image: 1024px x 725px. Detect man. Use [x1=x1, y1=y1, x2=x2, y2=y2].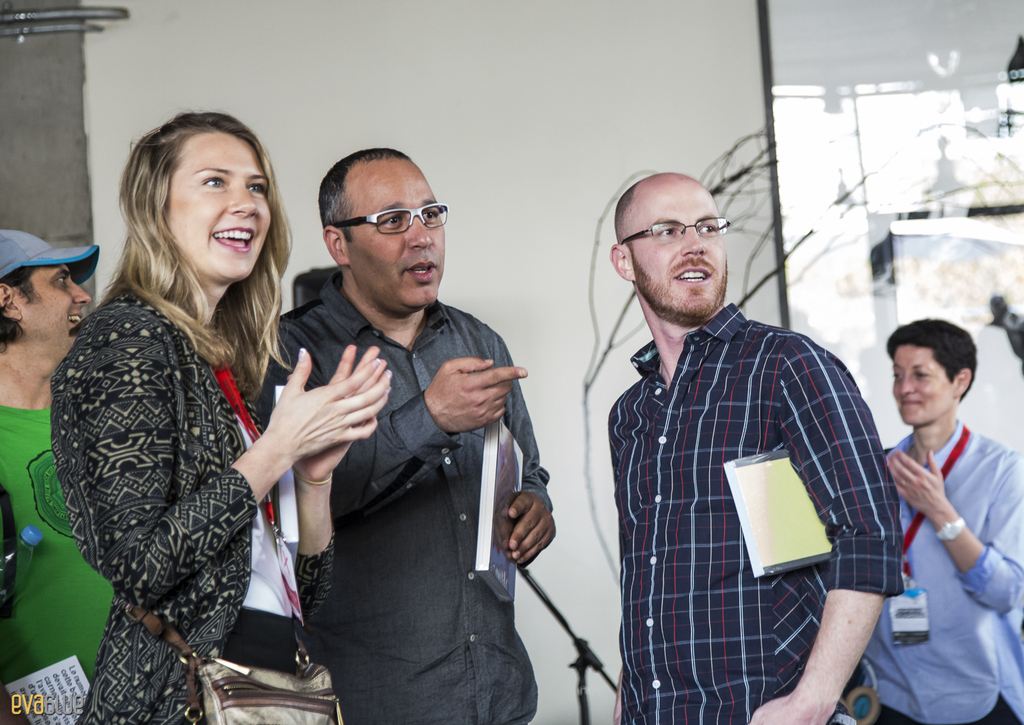
[x1=254, y1=149, x2=556, y2=724].
